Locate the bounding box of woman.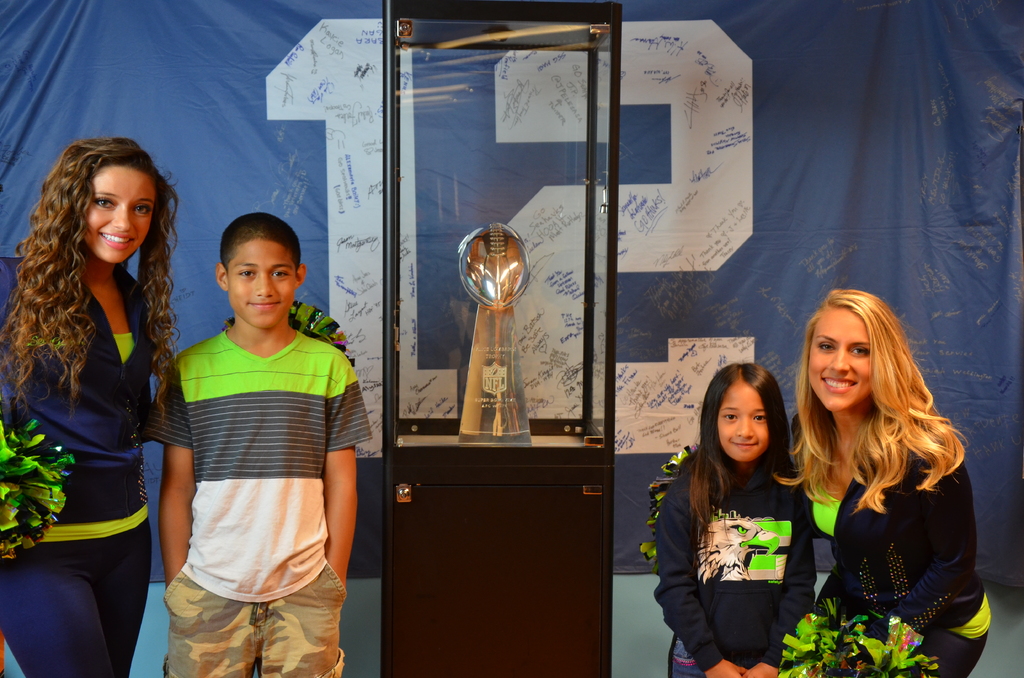
Bounding box: [x1=771, y1=284, x2=996, y2=677].
